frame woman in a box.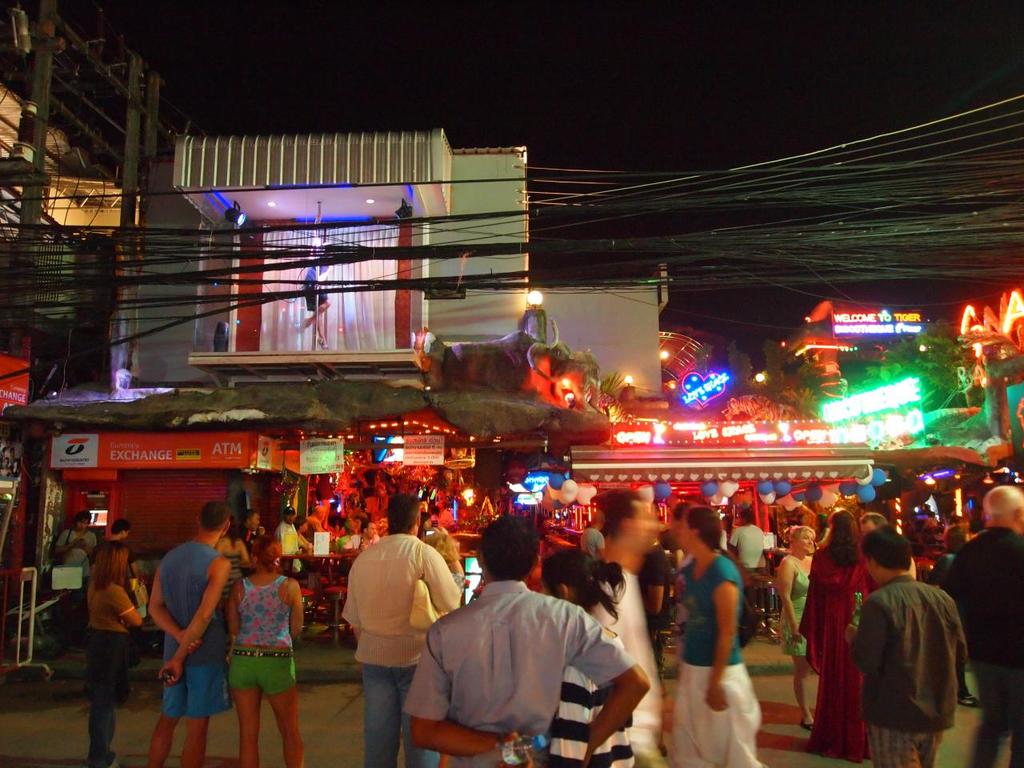
bbox=(541, 543, 637, 767).
